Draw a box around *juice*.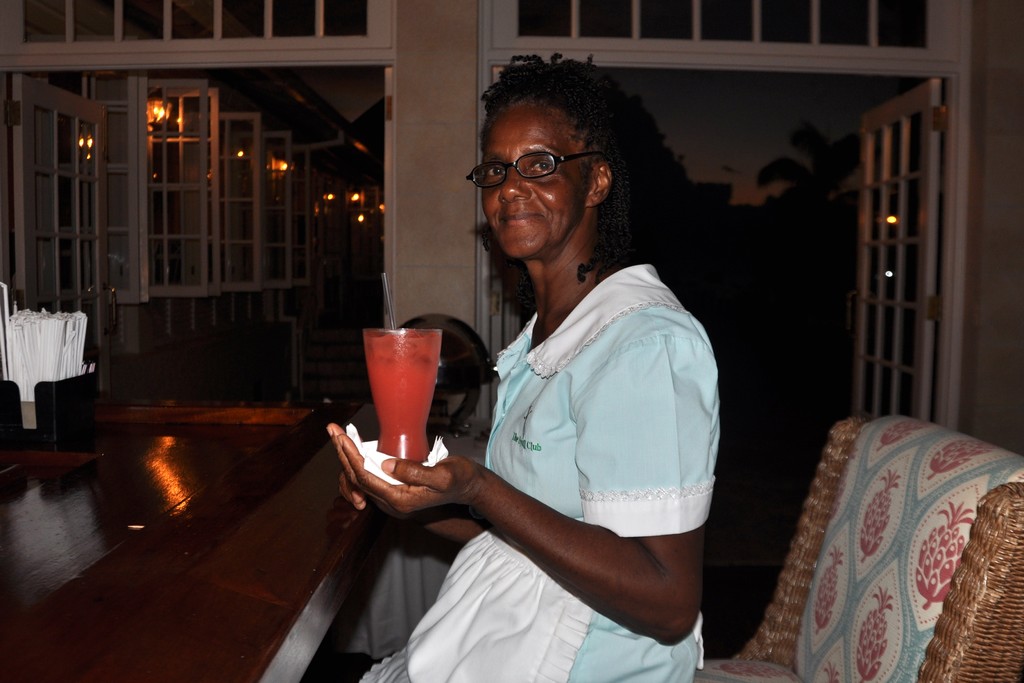
pyautogui.locateOnScreen(362, 360, 430, 472).
